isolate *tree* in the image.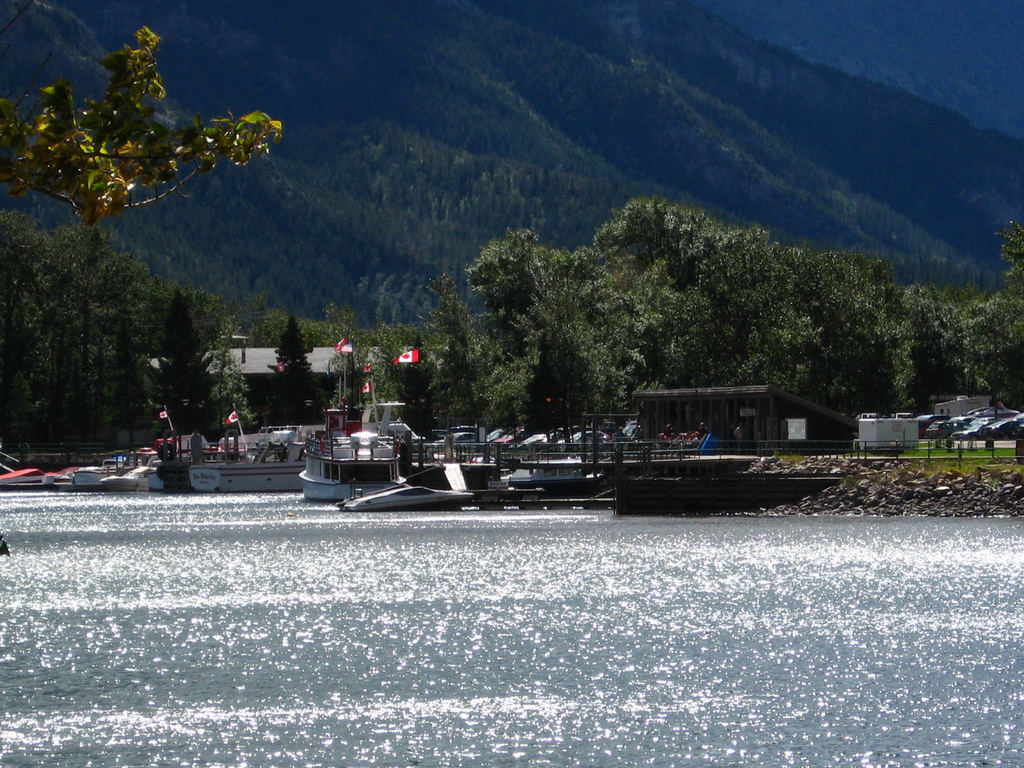
Isolated region: box(0, 0, 282, 226).
